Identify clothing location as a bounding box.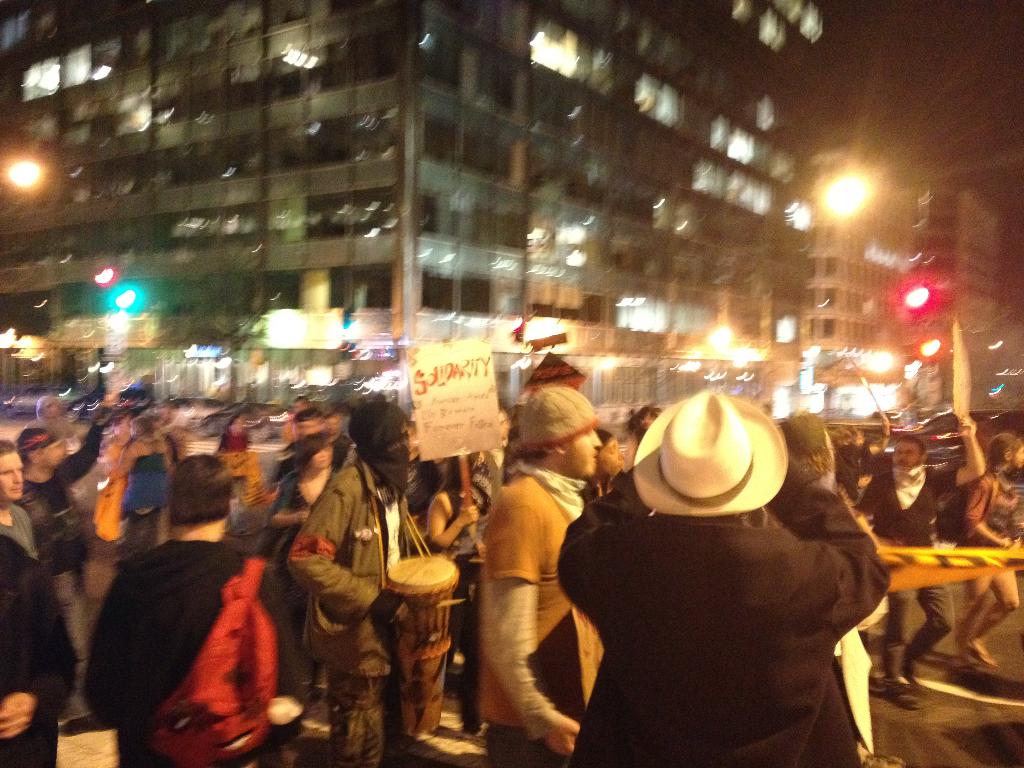
<box>852,456,960,691</box>.
